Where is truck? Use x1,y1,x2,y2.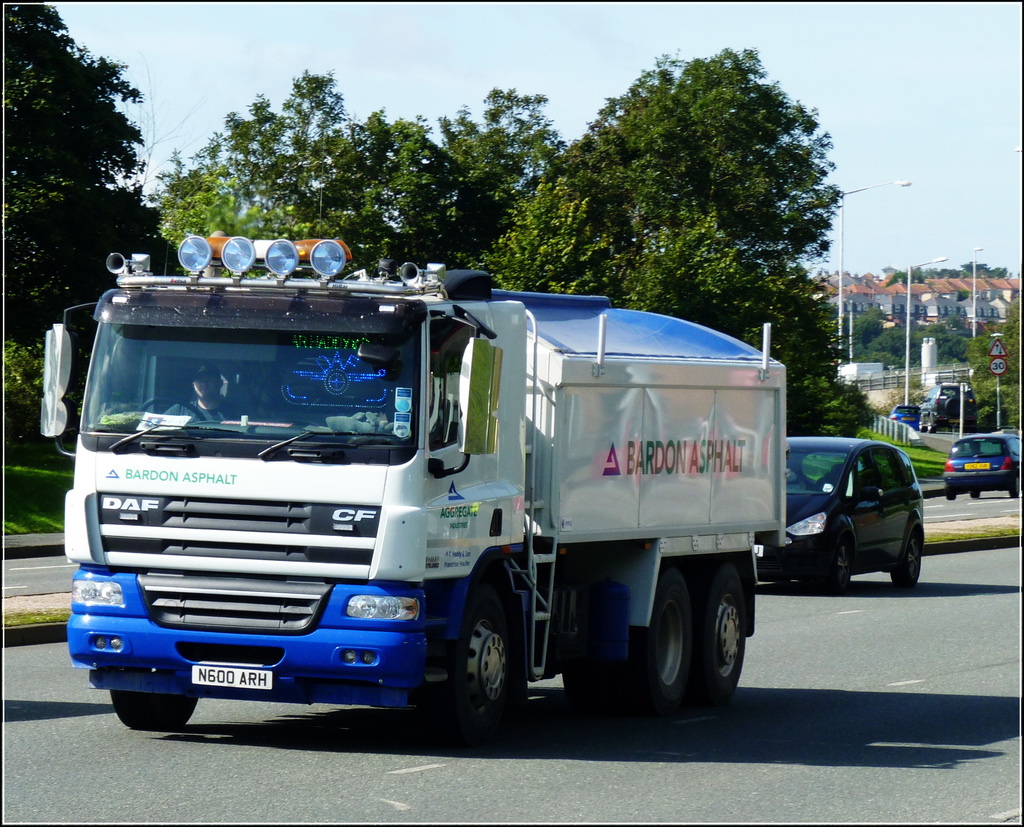
43,240,794,741.
